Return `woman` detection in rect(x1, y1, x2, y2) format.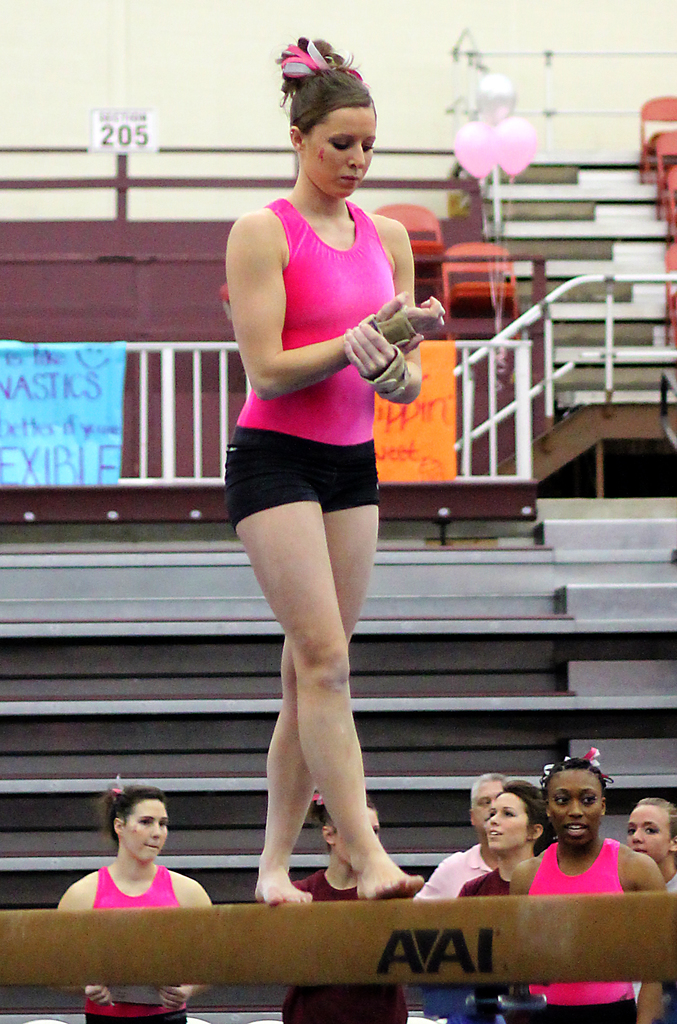
rect(506, 751, 667, 1023).
